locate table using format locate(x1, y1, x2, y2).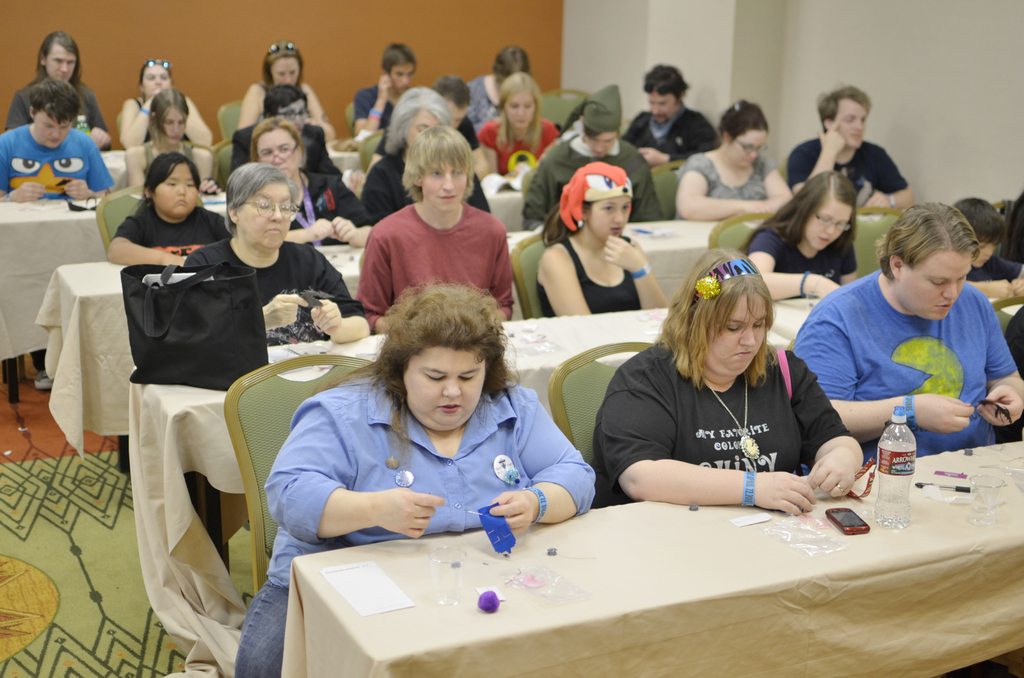
locate(98, 147, 385, 191).
